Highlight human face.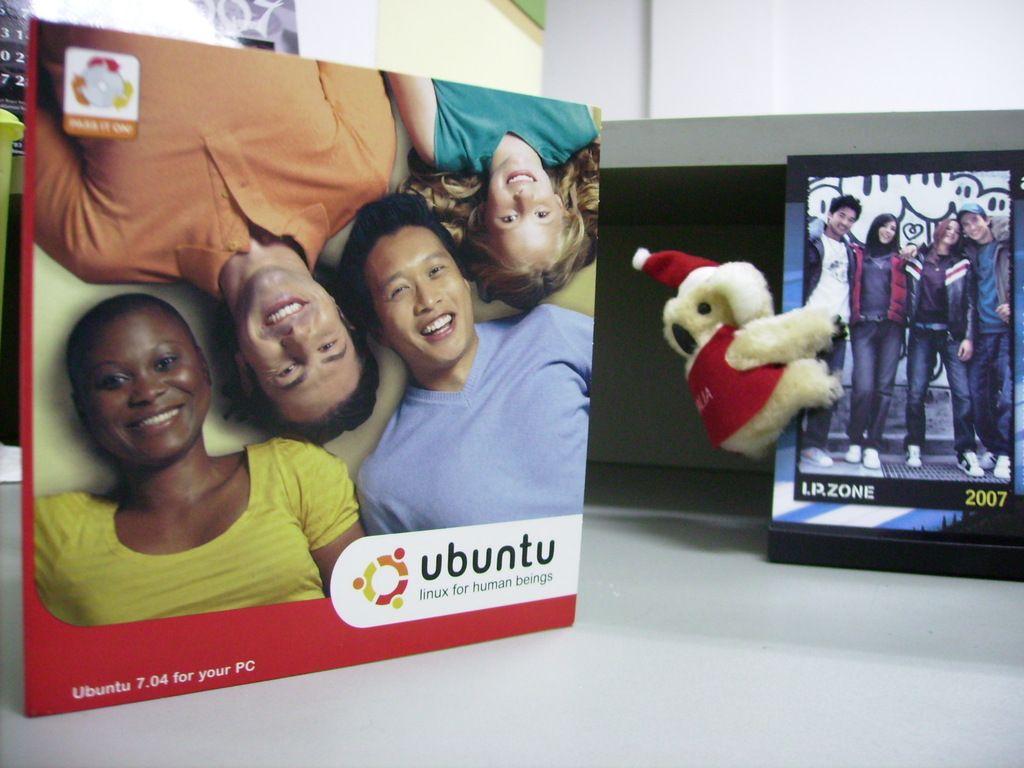
Highlighted region: 878, 218, 897, 245.
